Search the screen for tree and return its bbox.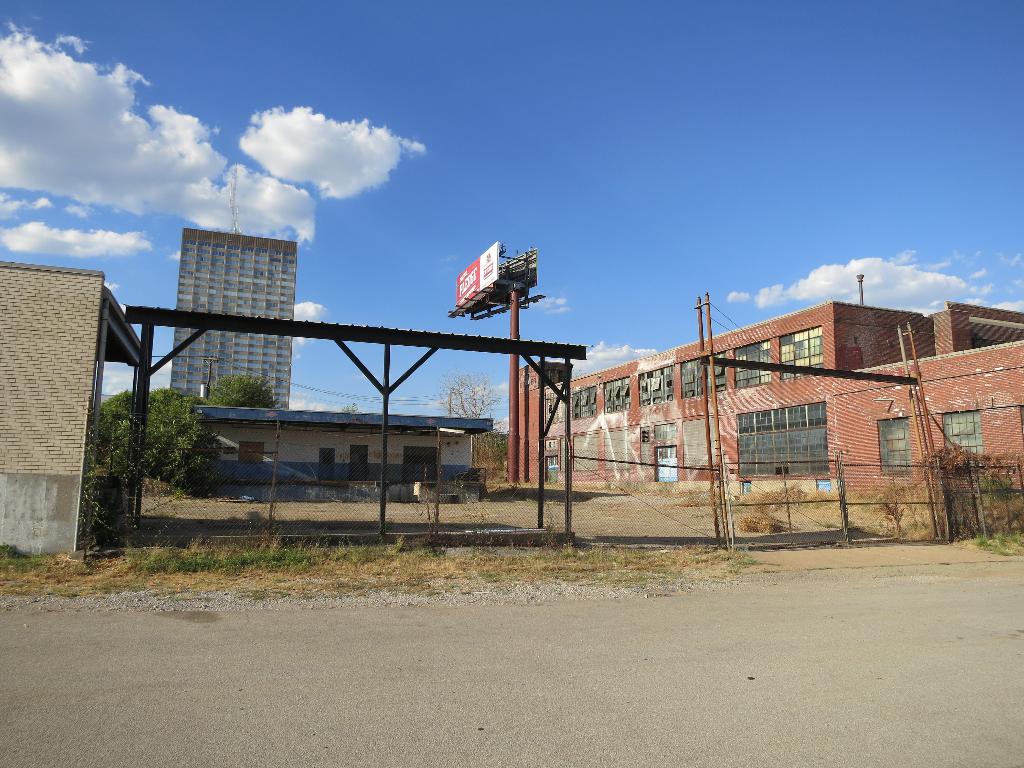
Found: {"x1": 88, "y1": 386, "x2": 225, "y2": 494}.
